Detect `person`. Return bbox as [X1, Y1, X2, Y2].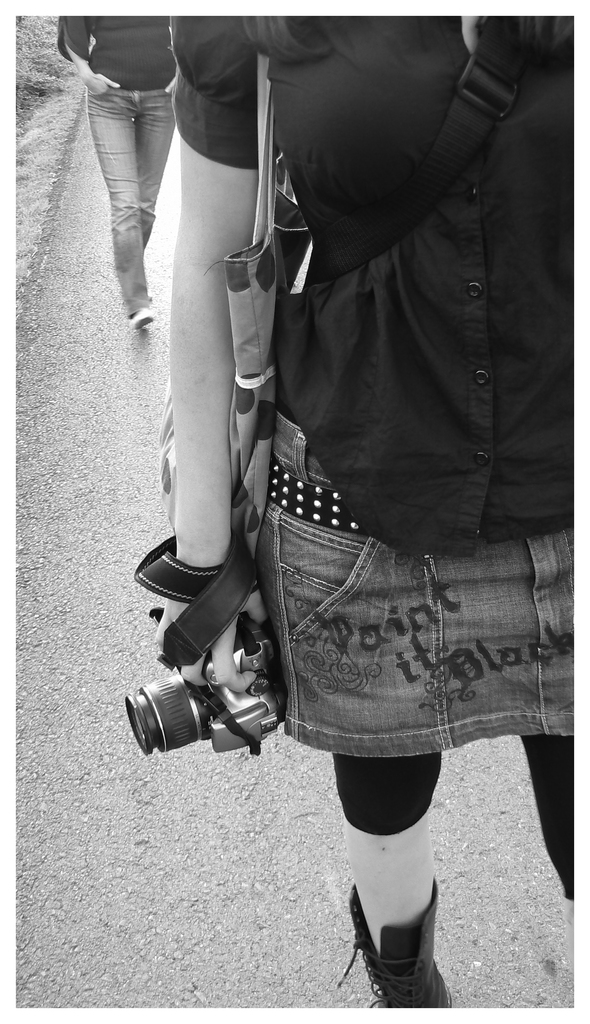
[58, 19, 179, 330].
